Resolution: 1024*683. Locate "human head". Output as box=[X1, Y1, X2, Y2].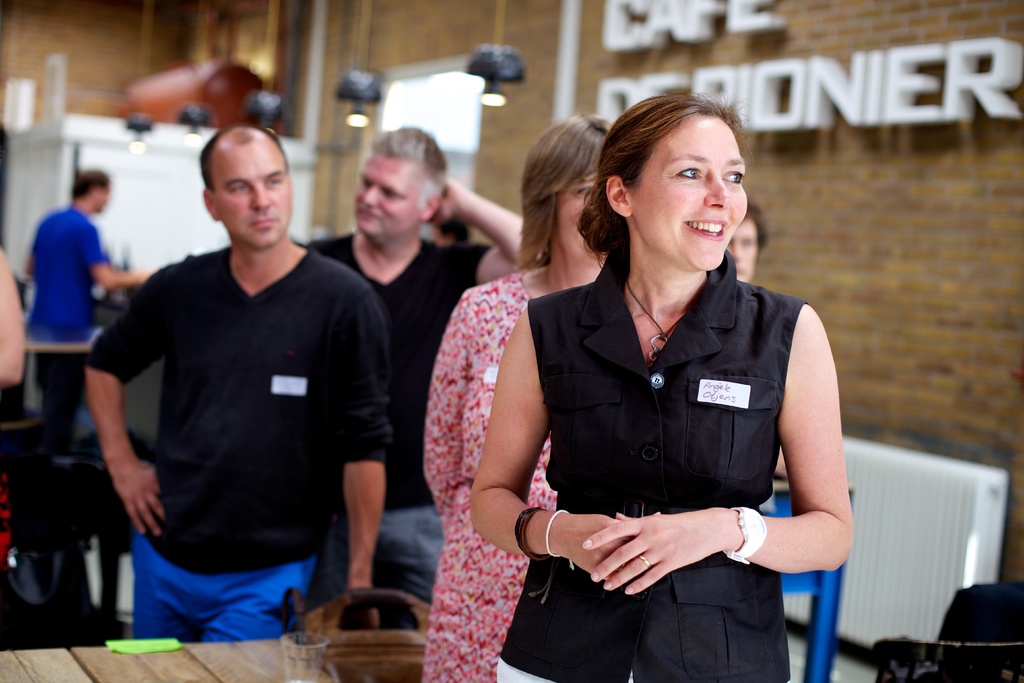
box=[518, 110, 612, 258].
